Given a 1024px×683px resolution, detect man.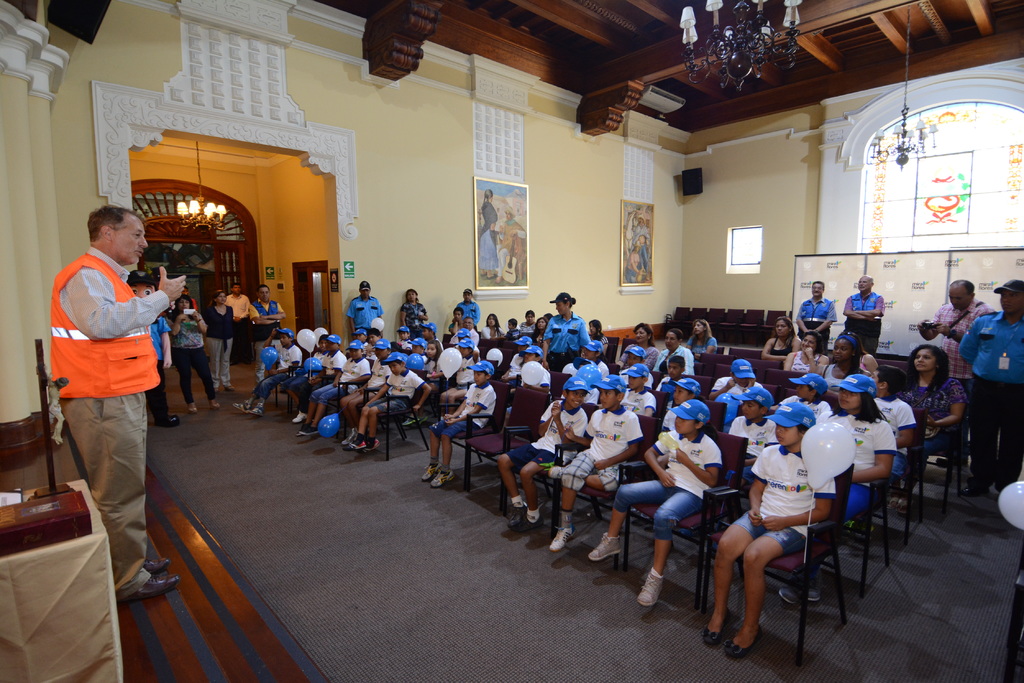
l=344, t=278, r=384, b=331.
